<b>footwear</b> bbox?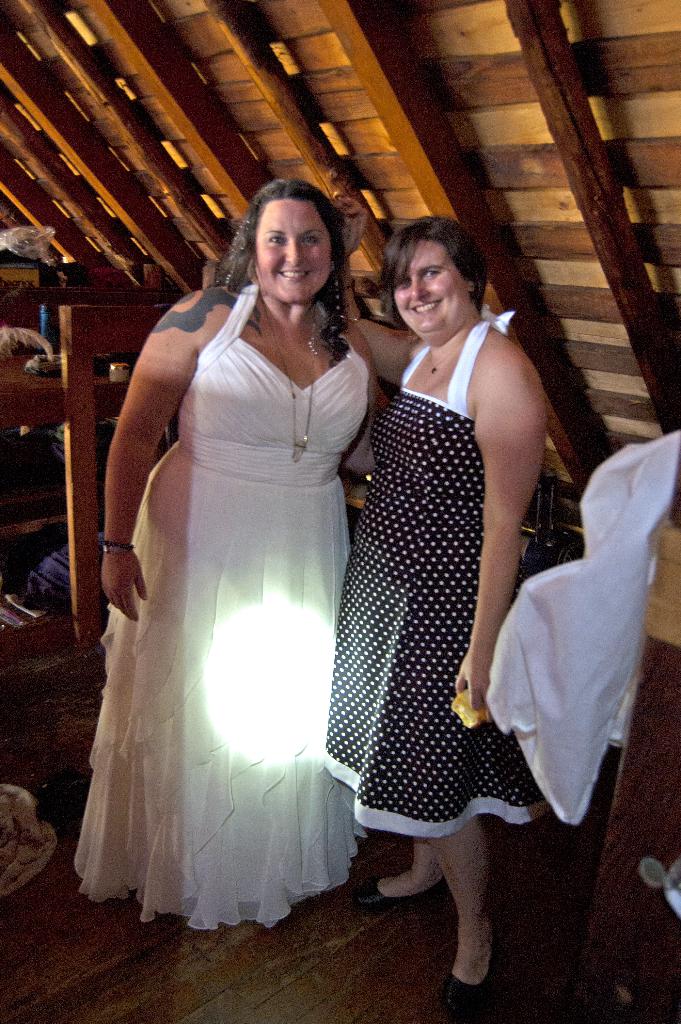
(349, 870, 447, 911)
